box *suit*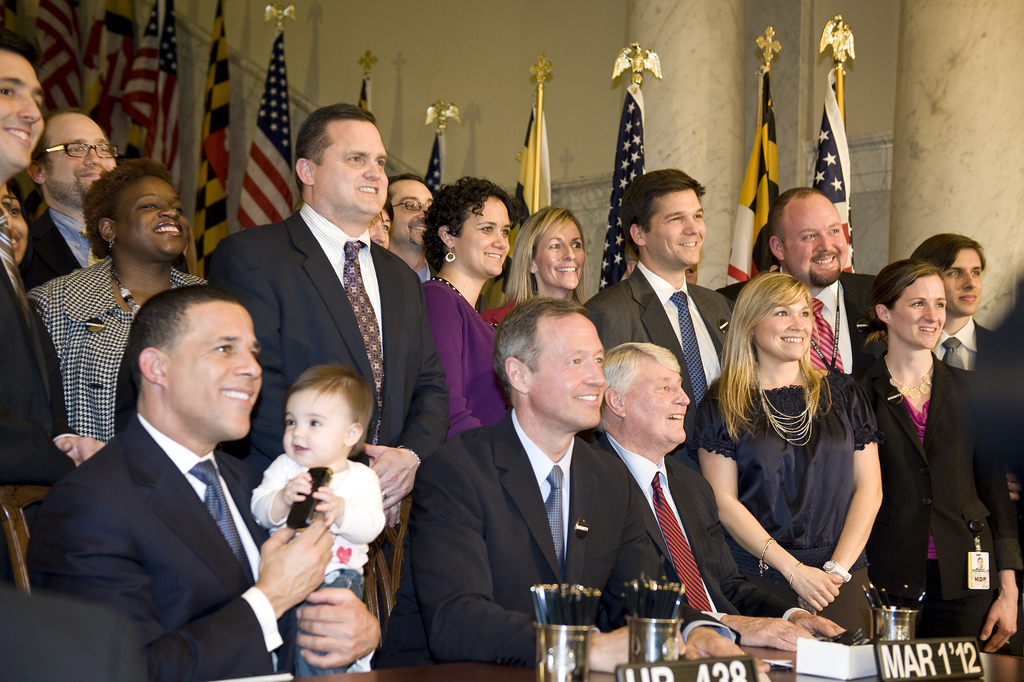
box=[0, 207, 81, 484]
